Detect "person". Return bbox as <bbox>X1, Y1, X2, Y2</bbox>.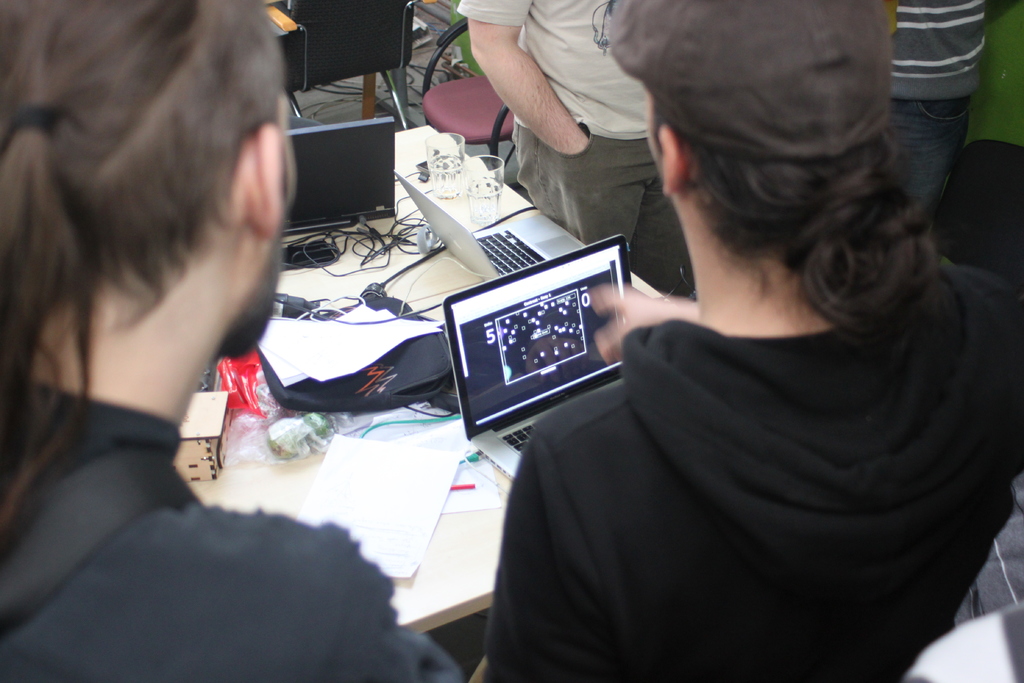
<bbox>428, 17, 977, 671</bbox>.
